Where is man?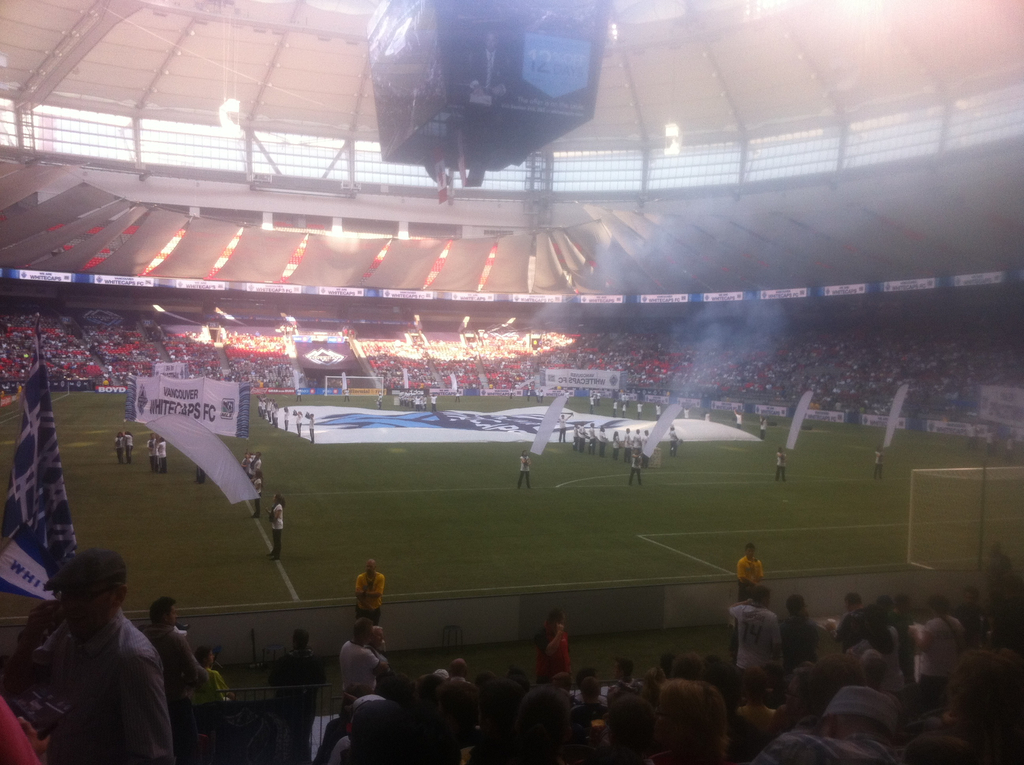
box=[14, 382, 22, 394].
